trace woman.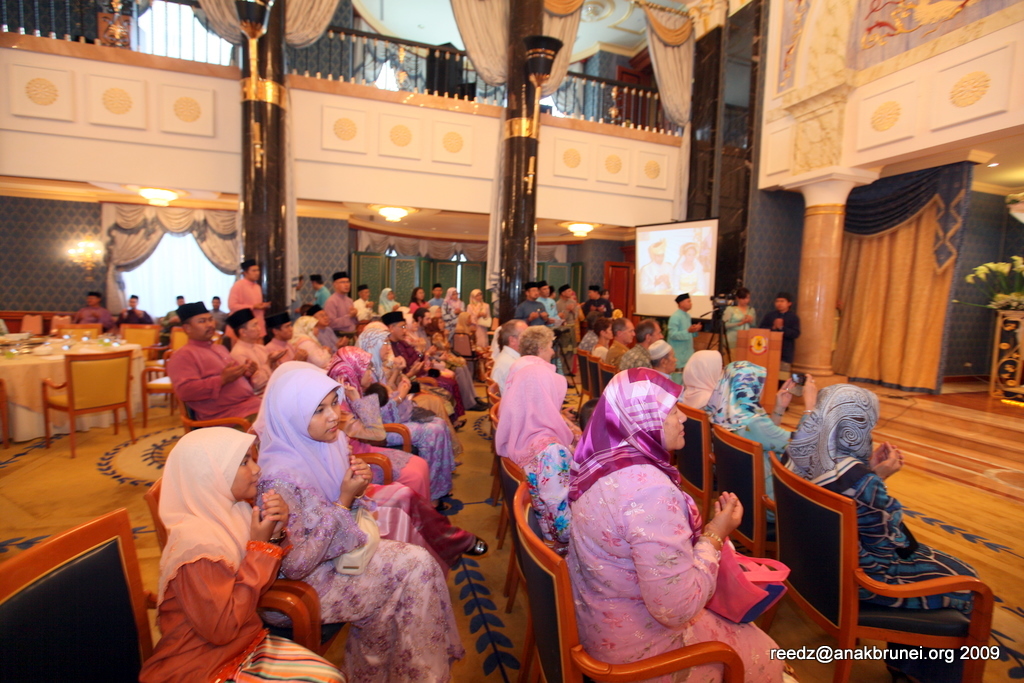
Traced to {"x1": 708, "y1": 374, "x2": 797, "y2": 528}.
